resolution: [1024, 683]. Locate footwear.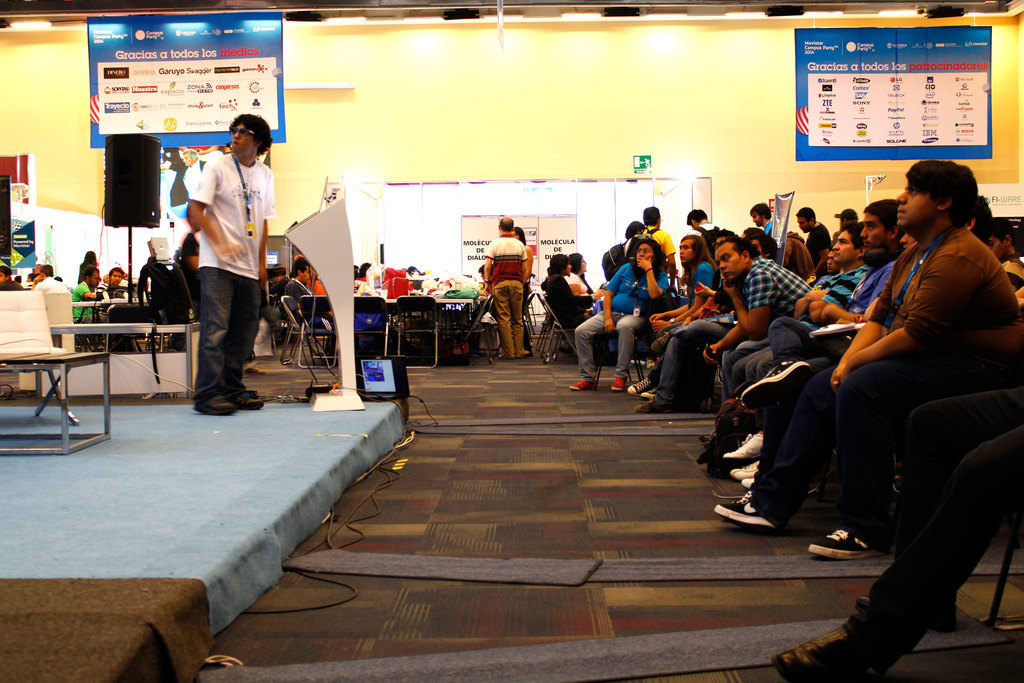
637/399/673/413.
